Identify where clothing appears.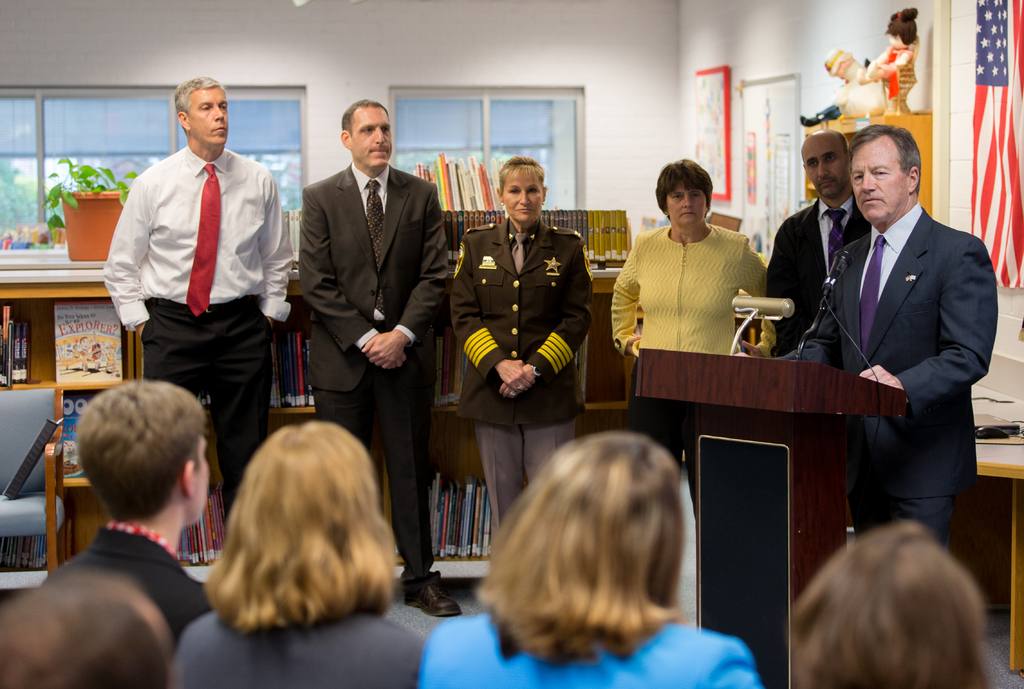
Appears at {"x1": 818, "y1": 63, "x2": 877, "y2": 116}.
